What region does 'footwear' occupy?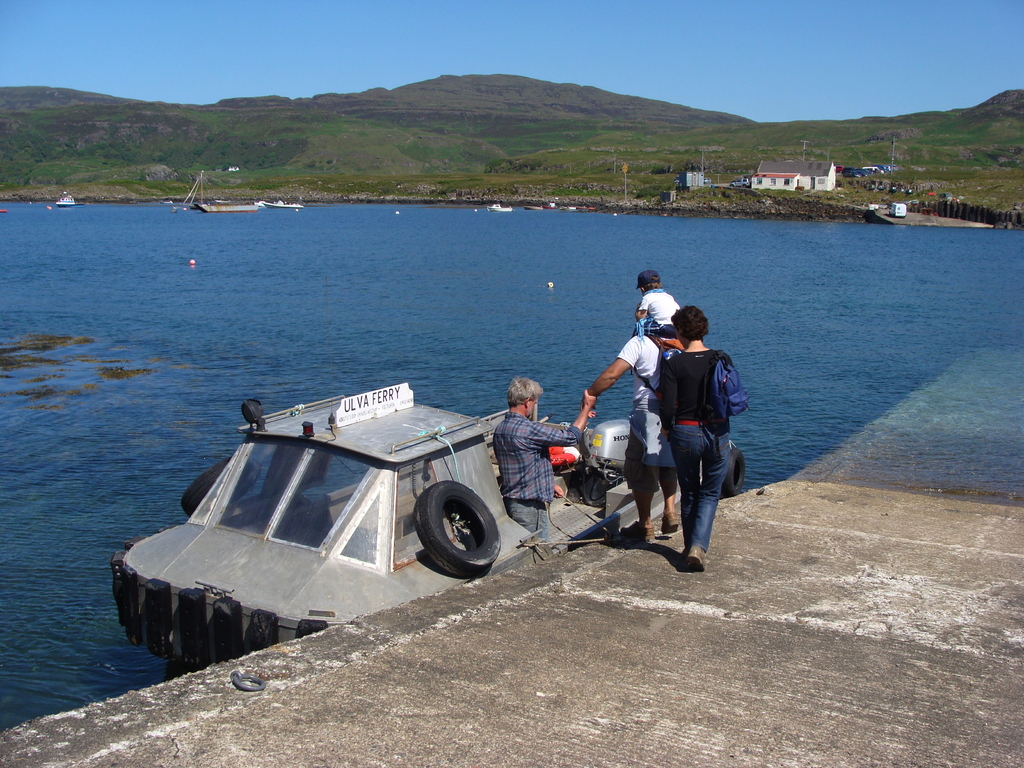
<box>683,543,704,573</box>.
